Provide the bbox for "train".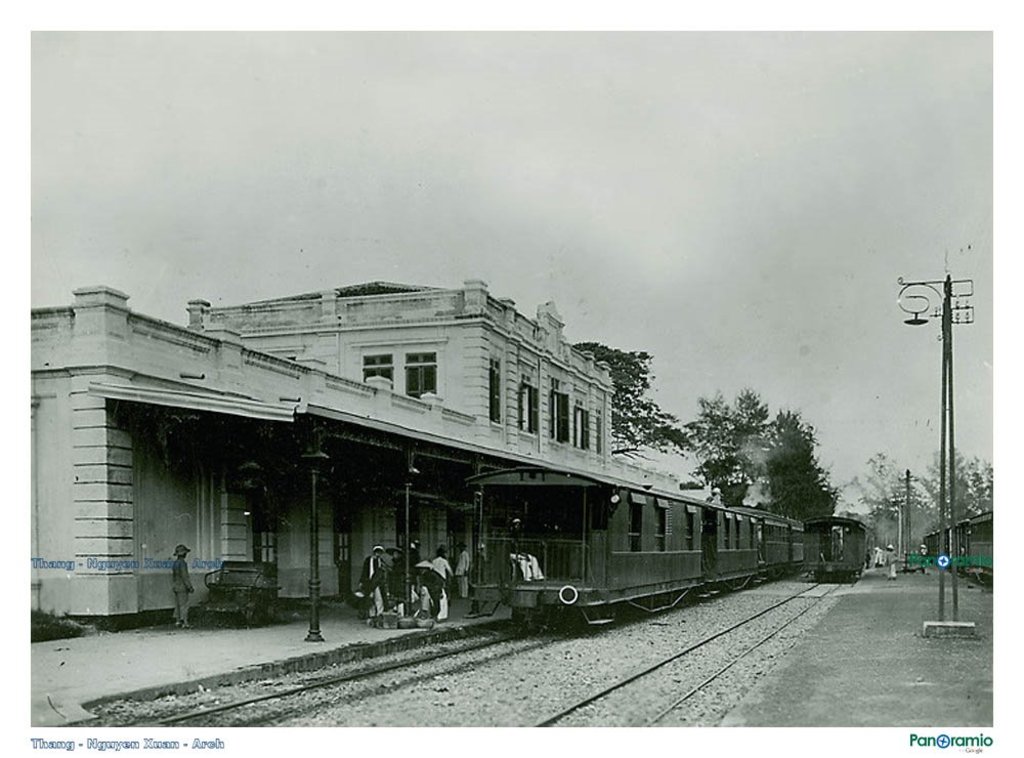
(804, 507, 886, 582).
